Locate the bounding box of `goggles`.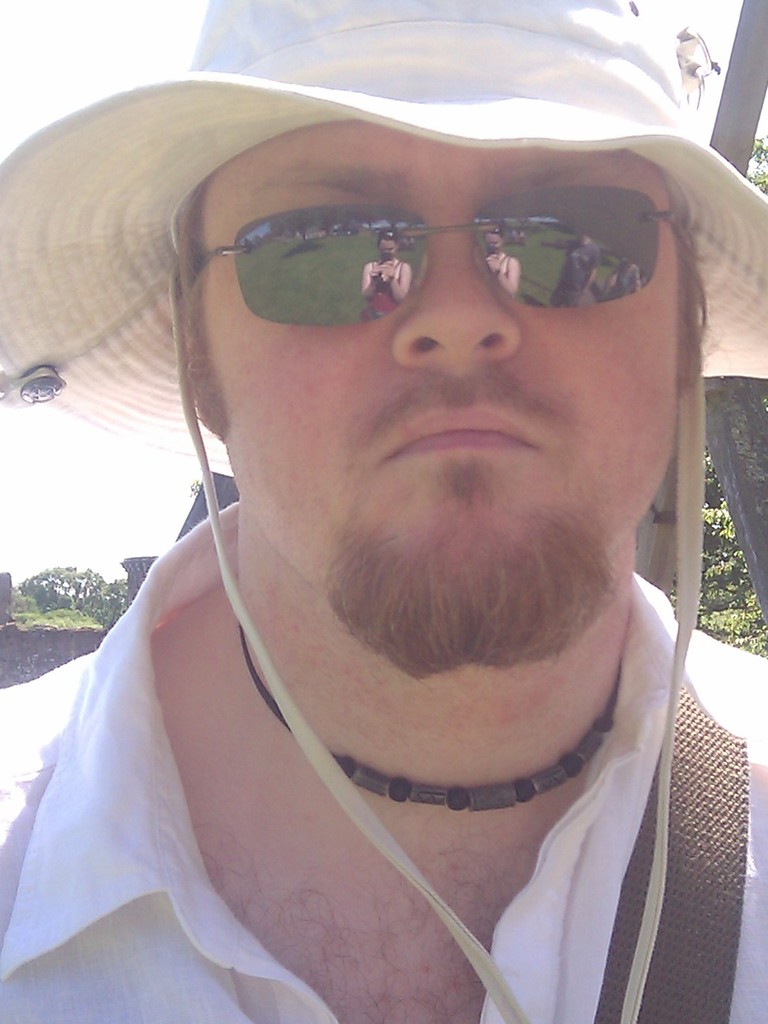
Bounding box: [x1=195, y1=173, x2=687, y2=331].
